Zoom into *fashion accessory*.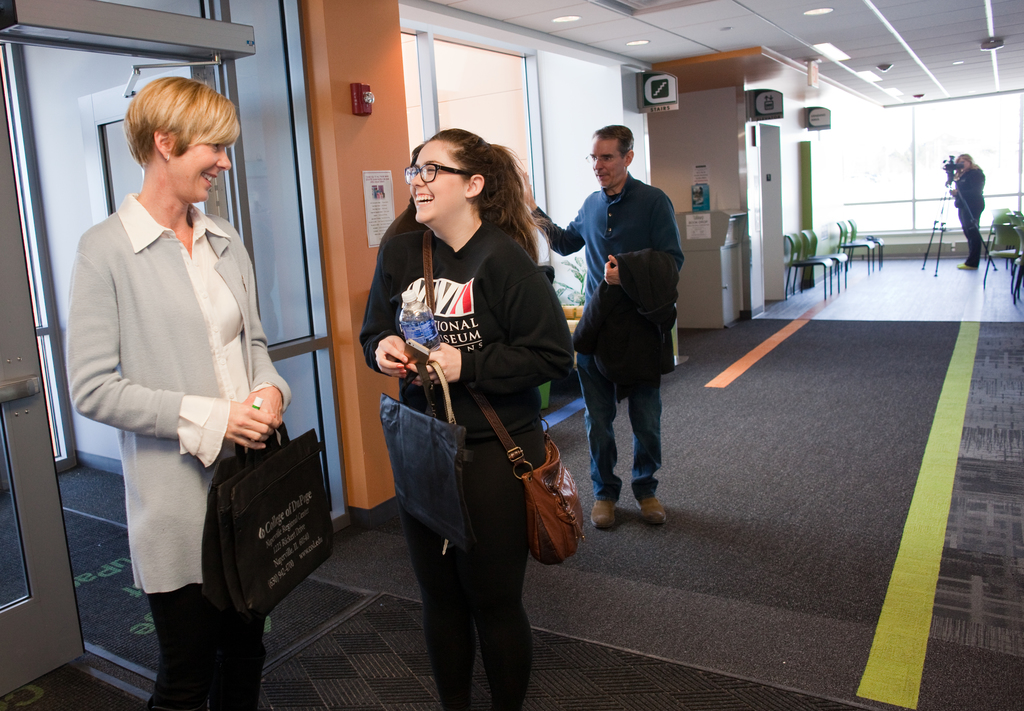
Zoom target: pyautogui.locateOnScreen(401, 371, 404, 375).
